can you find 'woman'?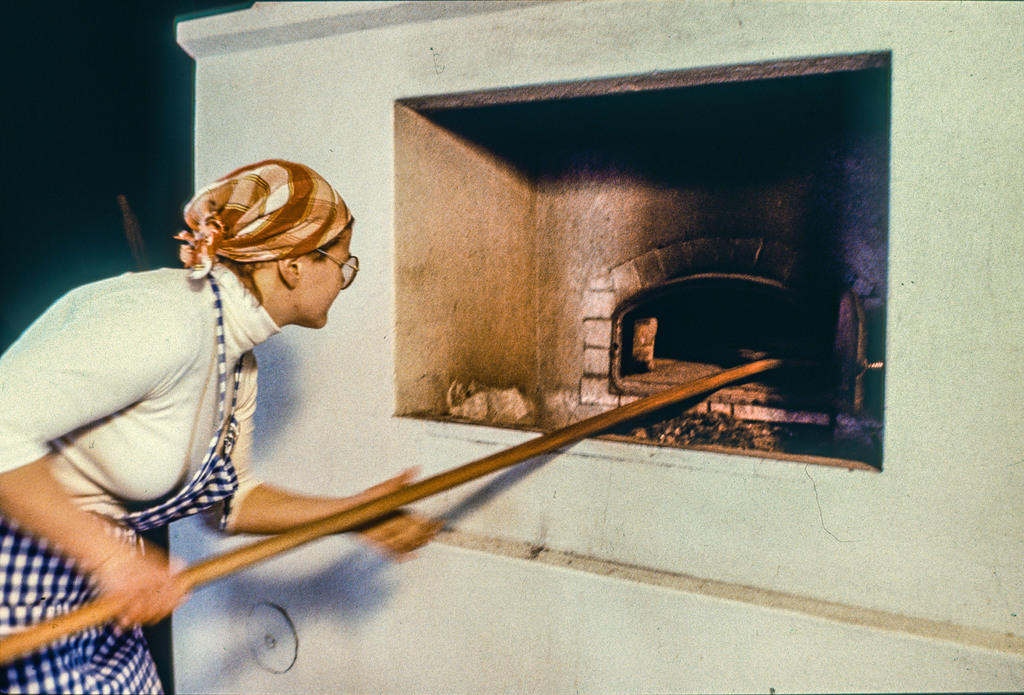
Yes, bounding box: 28,145,405,651.
